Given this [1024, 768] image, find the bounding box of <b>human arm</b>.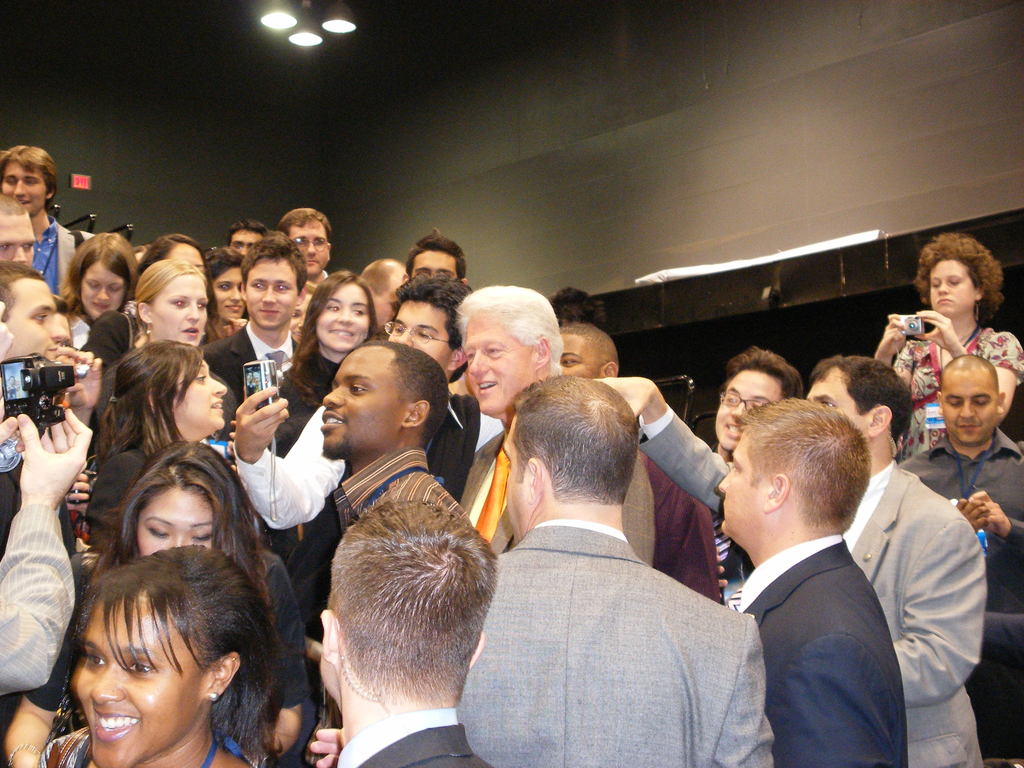
locate(61, 457, 102, 525).
